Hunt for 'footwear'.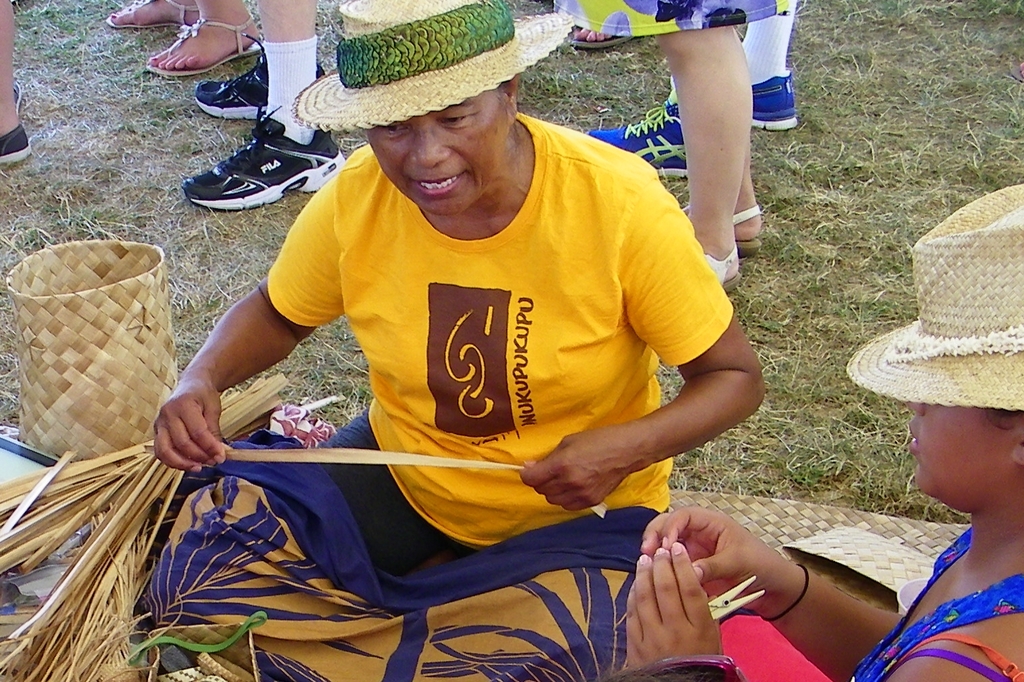
Hunted down at {"left": 588, "top": 99, "right": 684, "bottom": 180}.
